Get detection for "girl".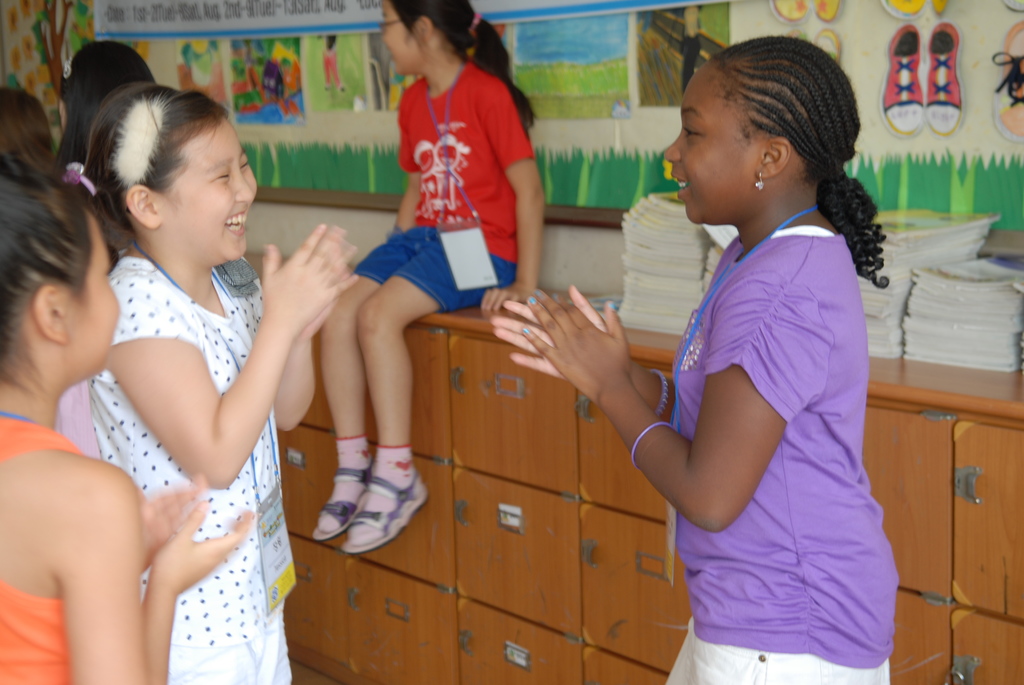
Detection: left=40, top=33, right=168, bottom=168.
